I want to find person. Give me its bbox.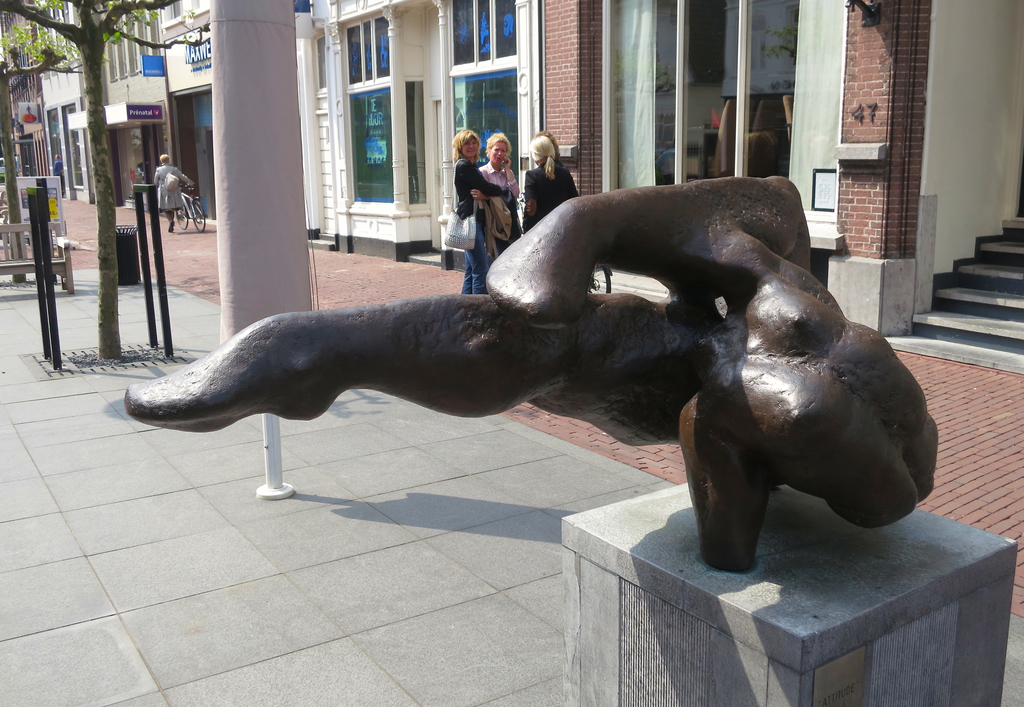
box=[514, 127, 582, 231].
